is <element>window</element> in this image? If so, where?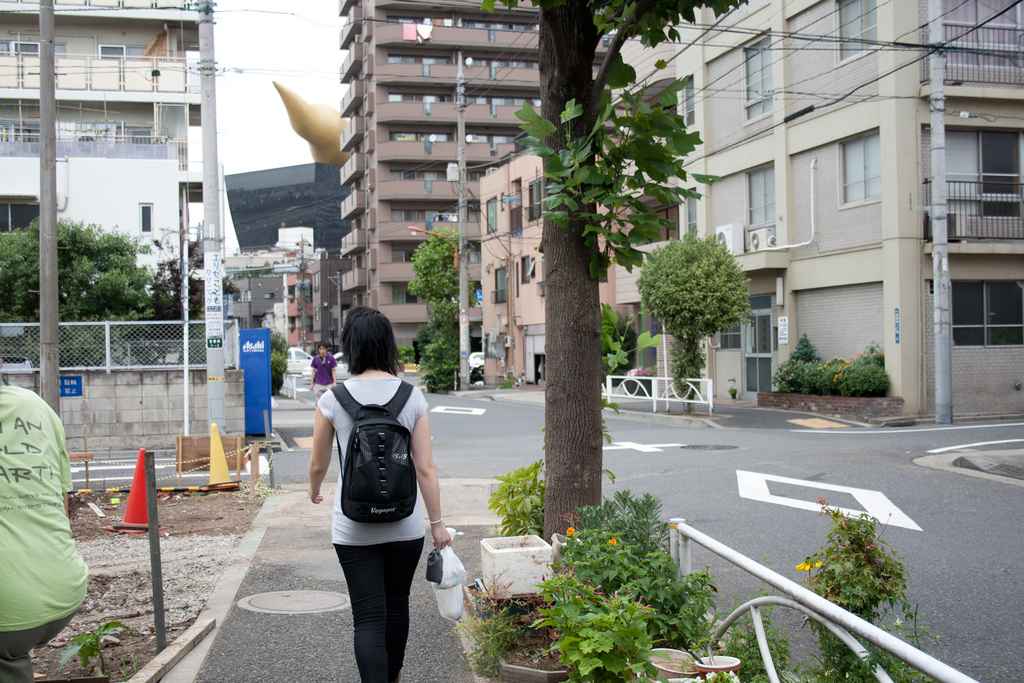
Yes, at (x1=465, y1=58, x2=538, y2=69).
